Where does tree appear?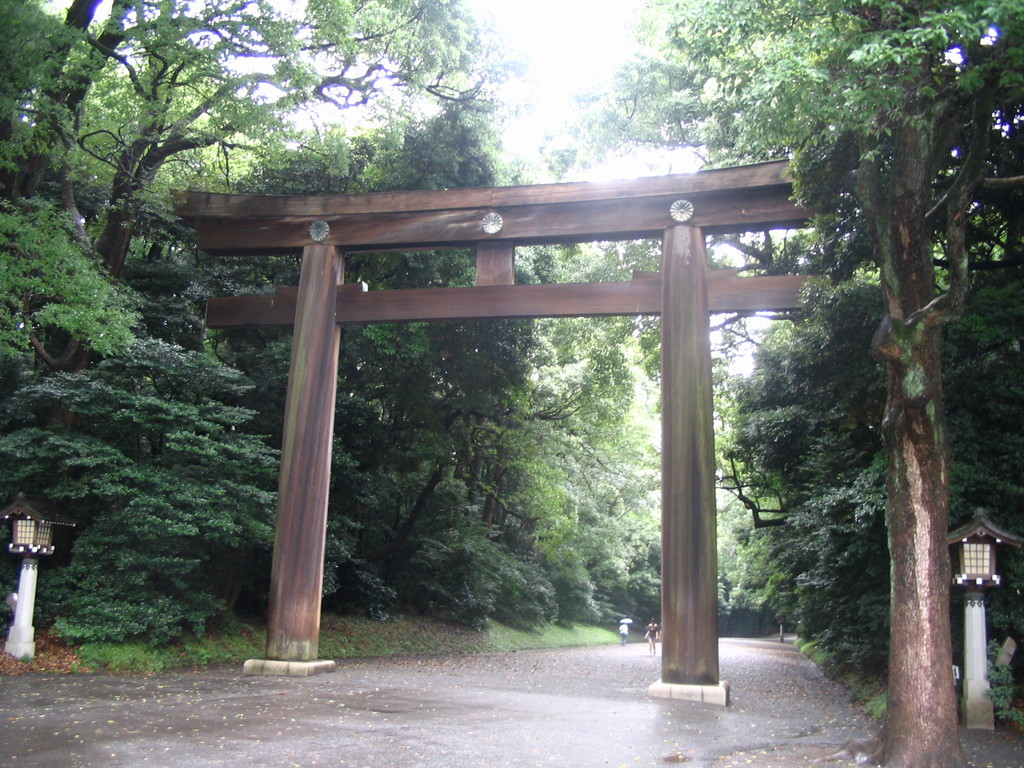
Appears at {"left": 262, "top": 4, "right": 548, "bottom": 610}.
